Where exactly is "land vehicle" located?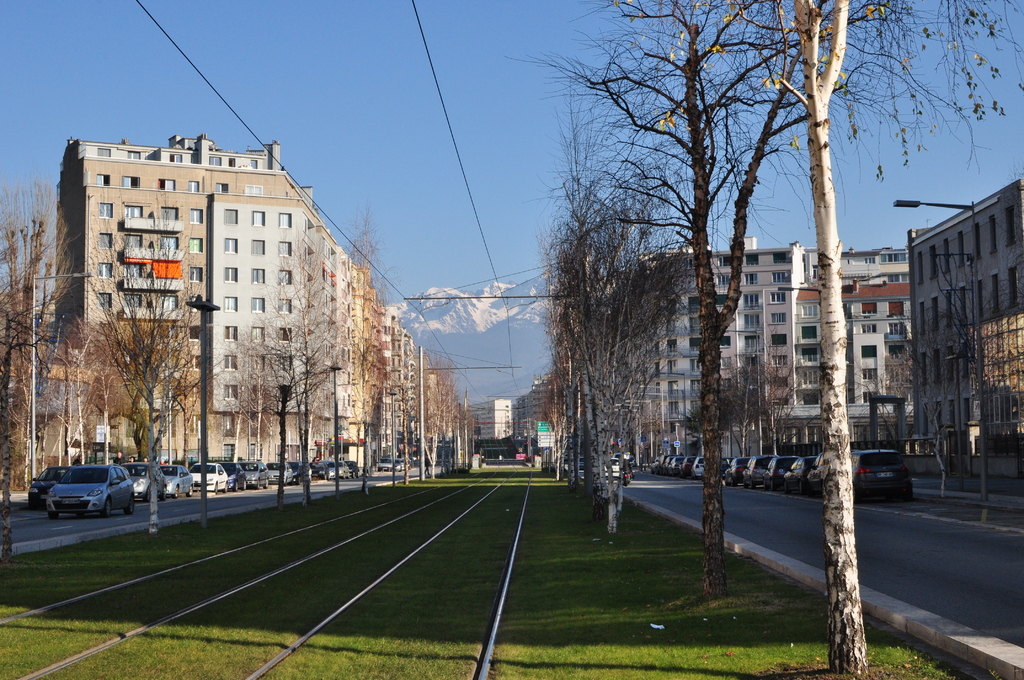
Its bounding box is [x1=685, y1=457, x2=691, y2=475].
